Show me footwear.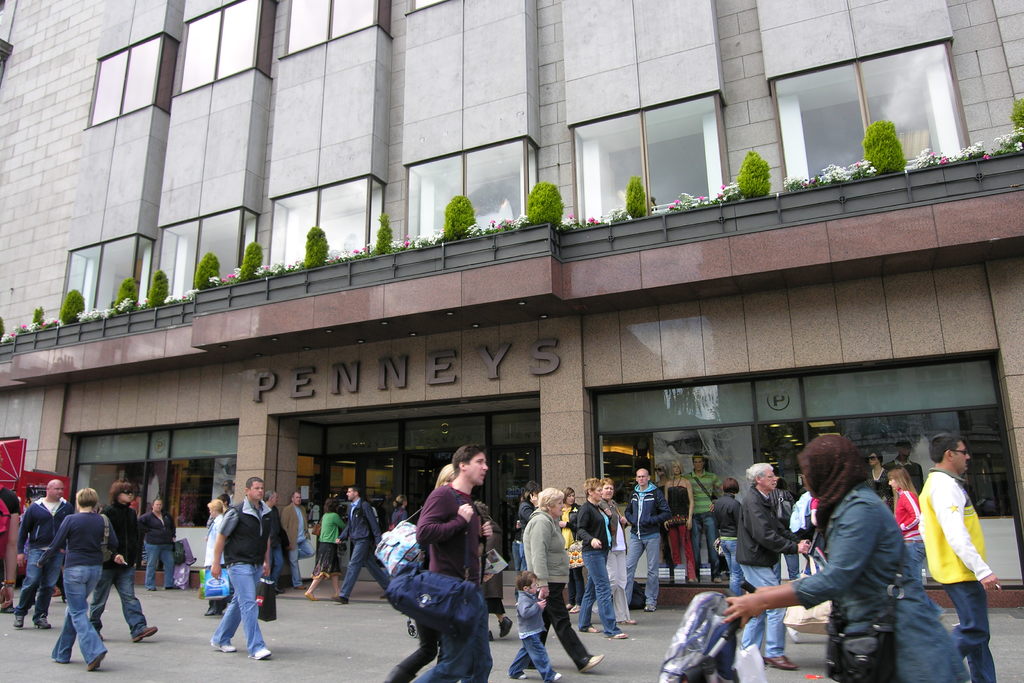
footwear is here: box=[585, 657, 609, 674].
